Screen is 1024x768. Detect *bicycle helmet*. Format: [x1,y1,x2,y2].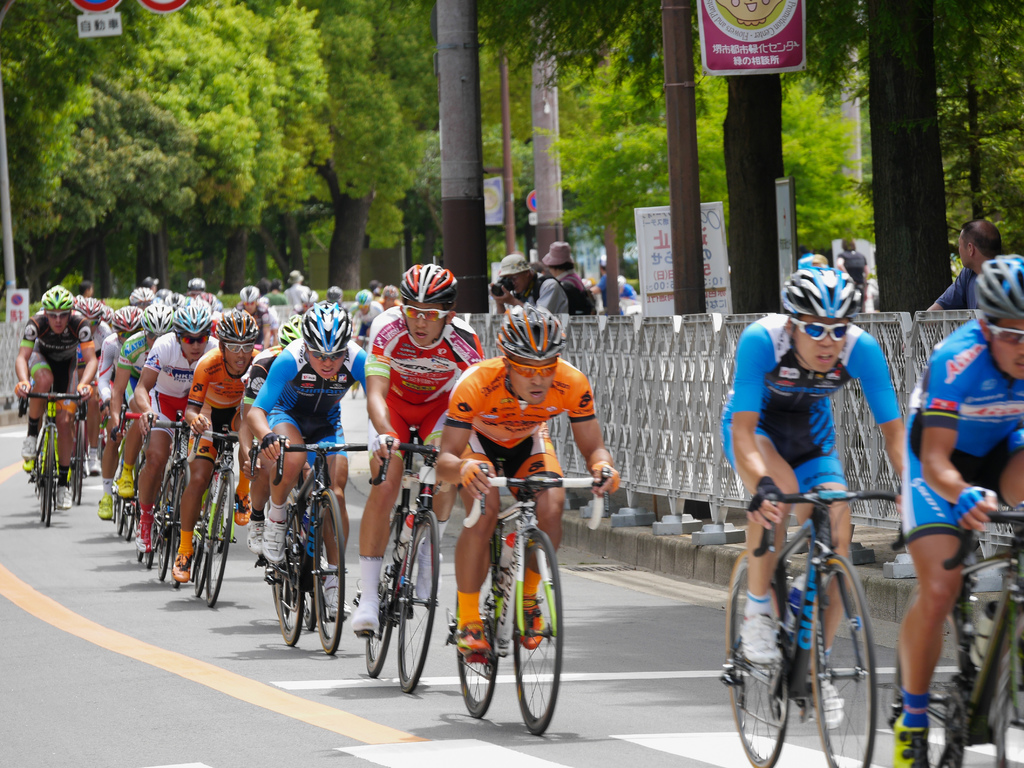
[305,298,351,350].
